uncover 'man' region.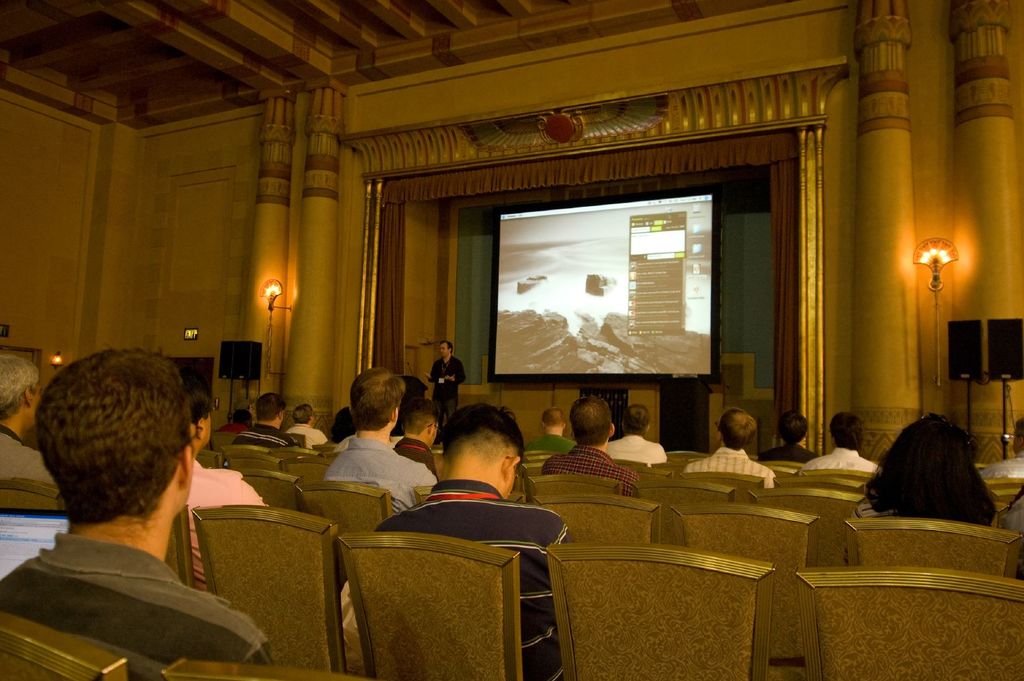
Uncovered: l=326, t=363, r=438, b=514.
